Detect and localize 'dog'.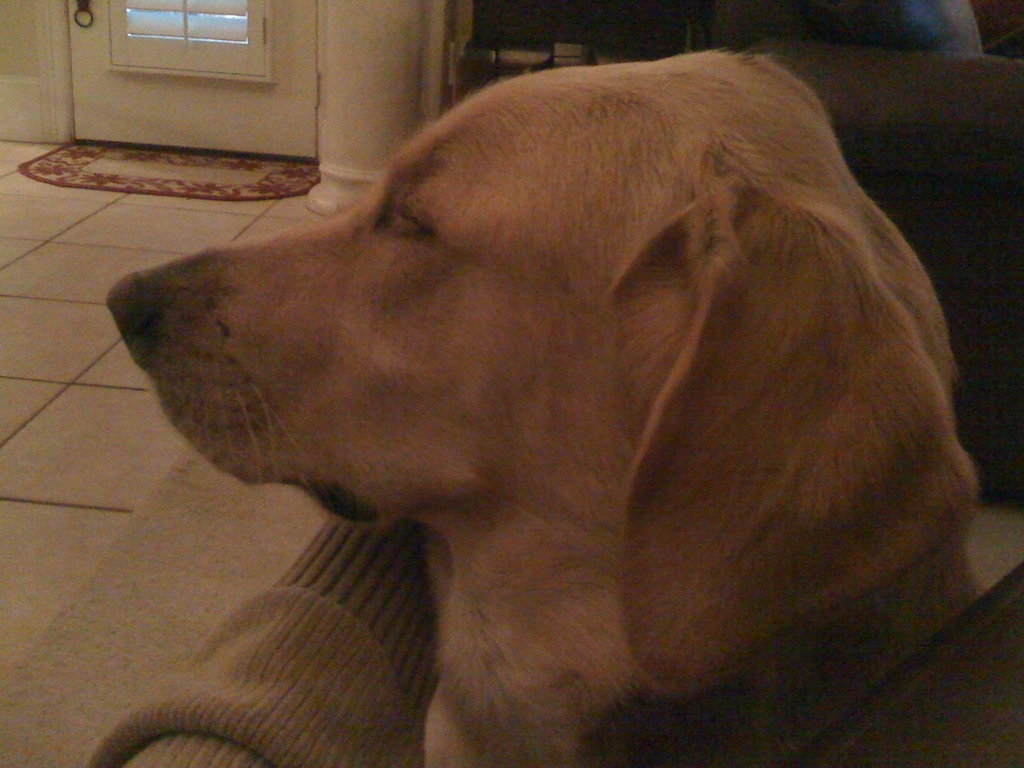
Localized at locate(104, 45, 986, 767).
